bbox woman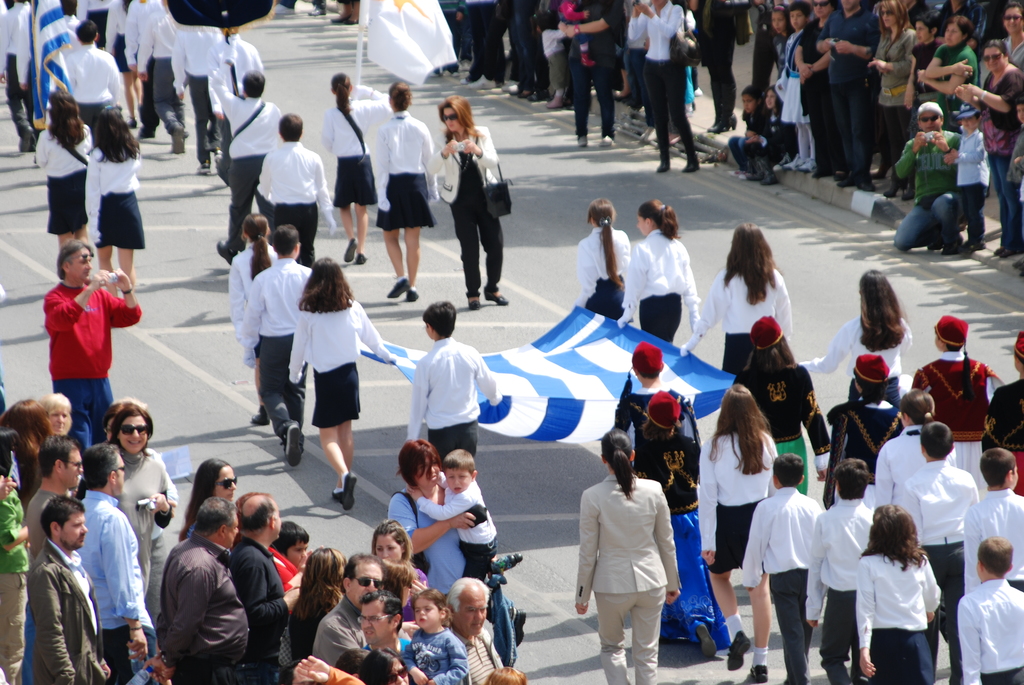
x1=31 y1=86 x2=91 y2=252
